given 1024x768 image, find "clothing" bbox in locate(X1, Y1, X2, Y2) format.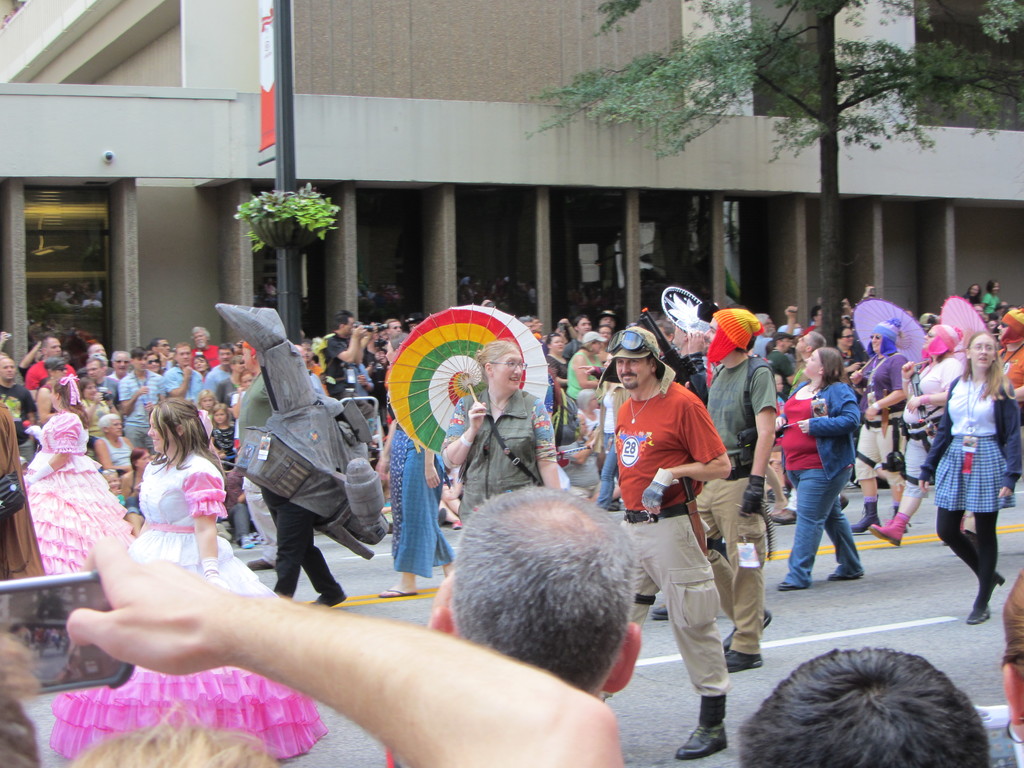
locate(440, 384, 573, 523).
